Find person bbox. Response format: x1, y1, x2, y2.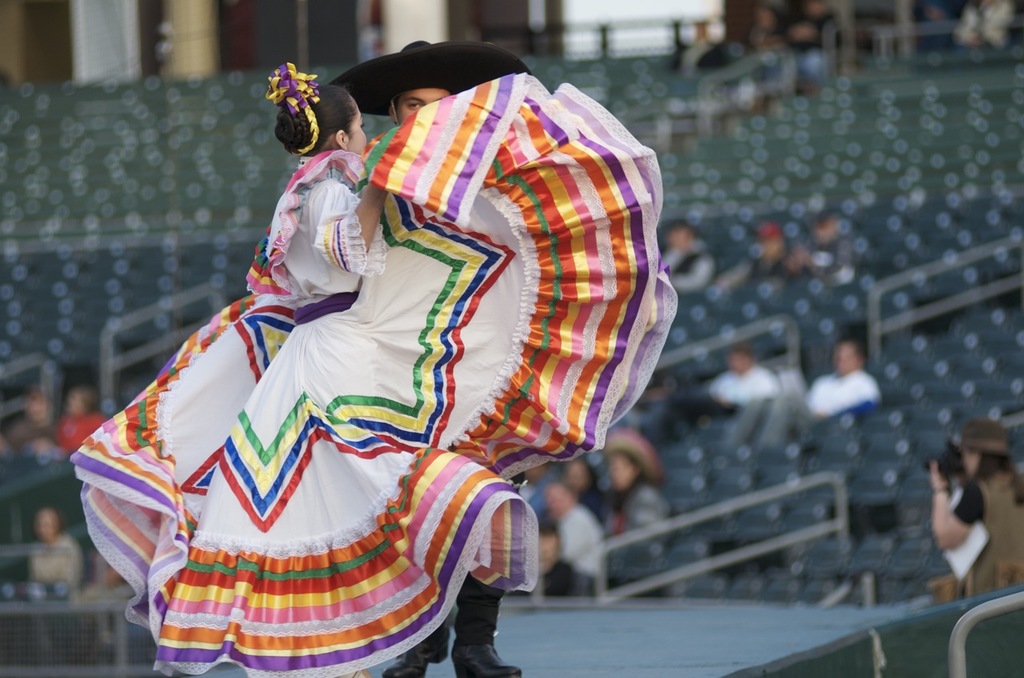
329, 37, 527, 677.
